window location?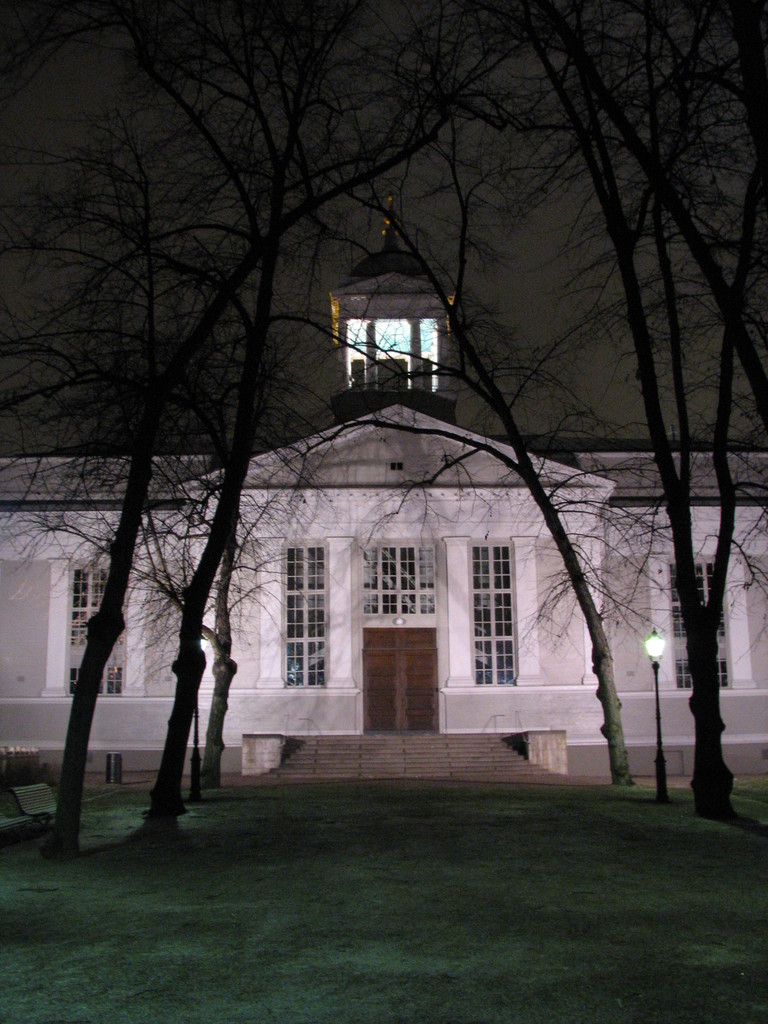
670 564 730 685
